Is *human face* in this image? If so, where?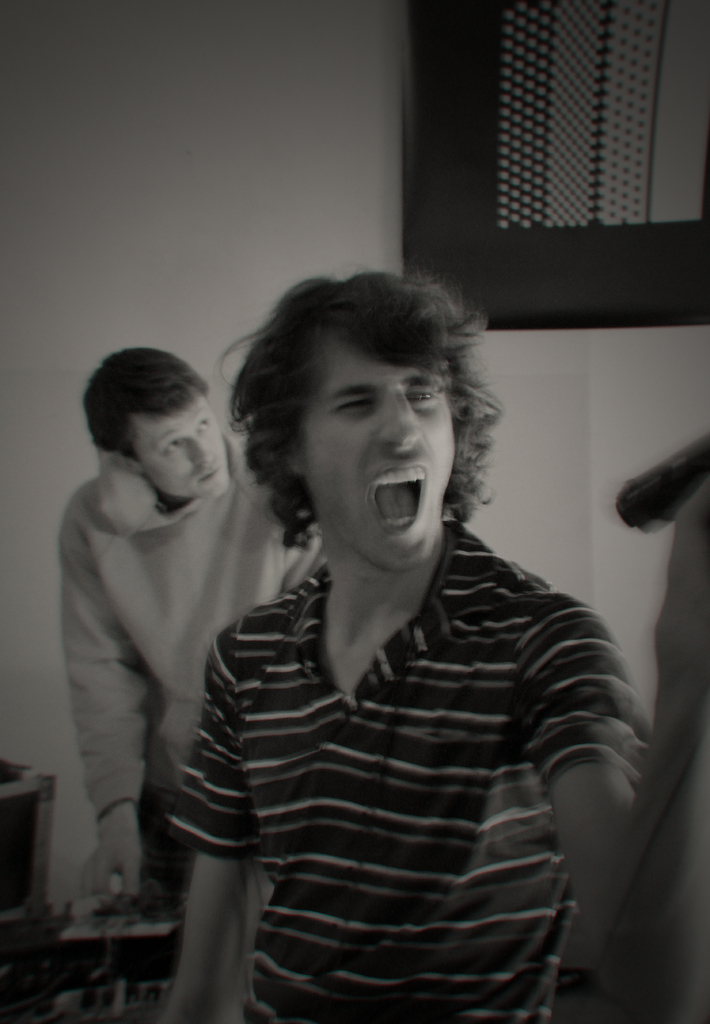
Yes, at [134, 382, 226, 494].
